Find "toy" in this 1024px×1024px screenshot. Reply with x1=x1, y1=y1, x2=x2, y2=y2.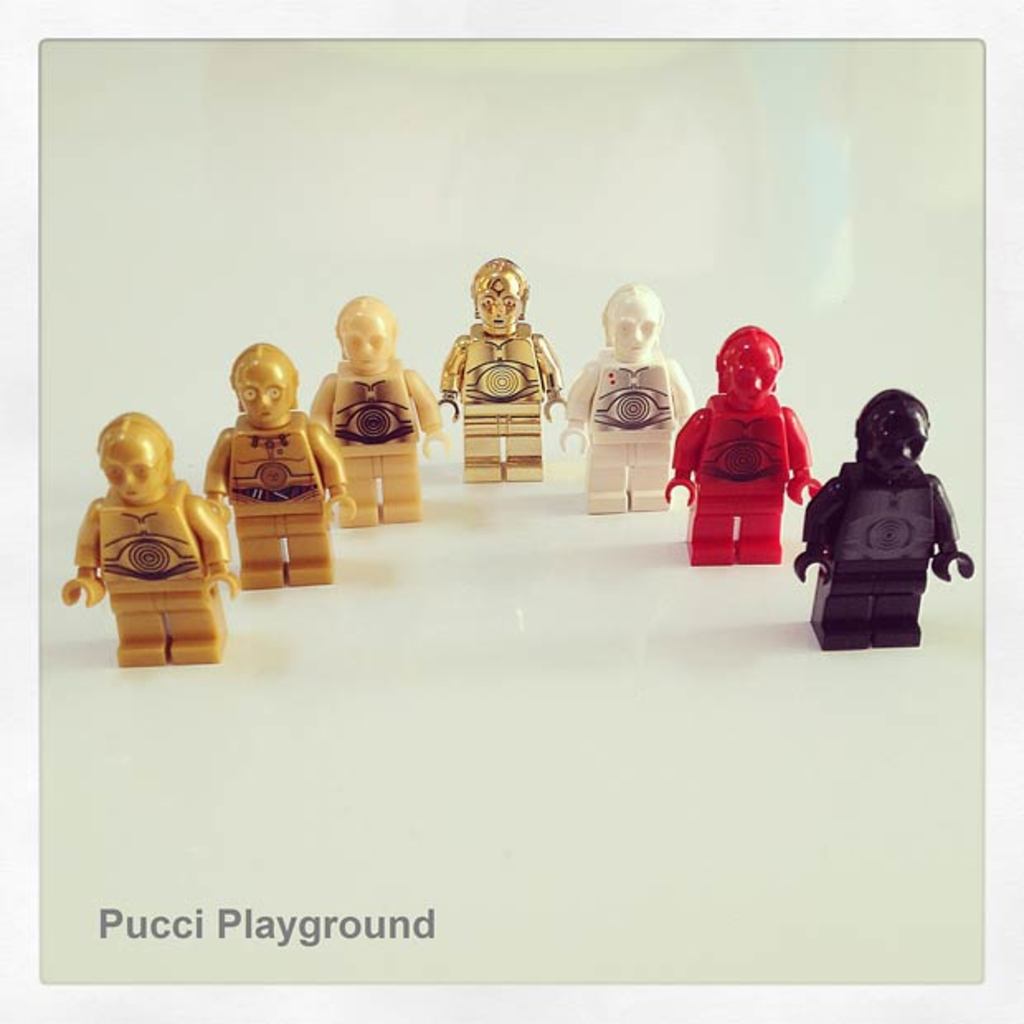
x1=672, y1=327, x2=831, y2=591.
